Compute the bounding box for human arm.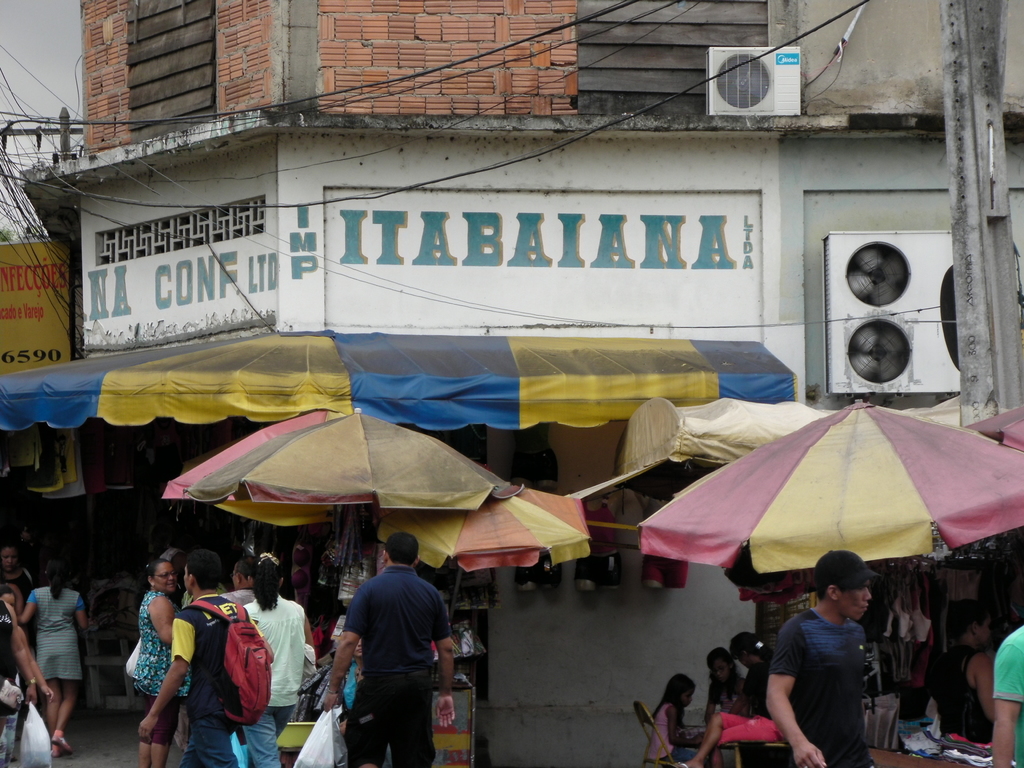
[x1=5, y1=600, x2=54, y2=701].
